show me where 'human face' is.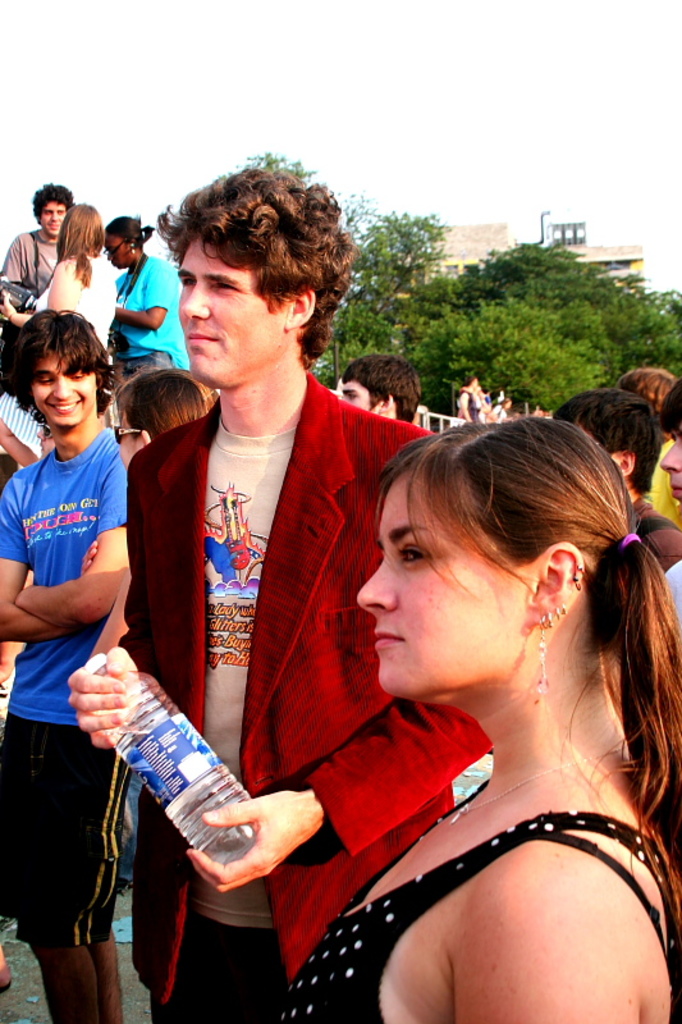
'human face' is at bbox=(357, 477, 505, 700).
